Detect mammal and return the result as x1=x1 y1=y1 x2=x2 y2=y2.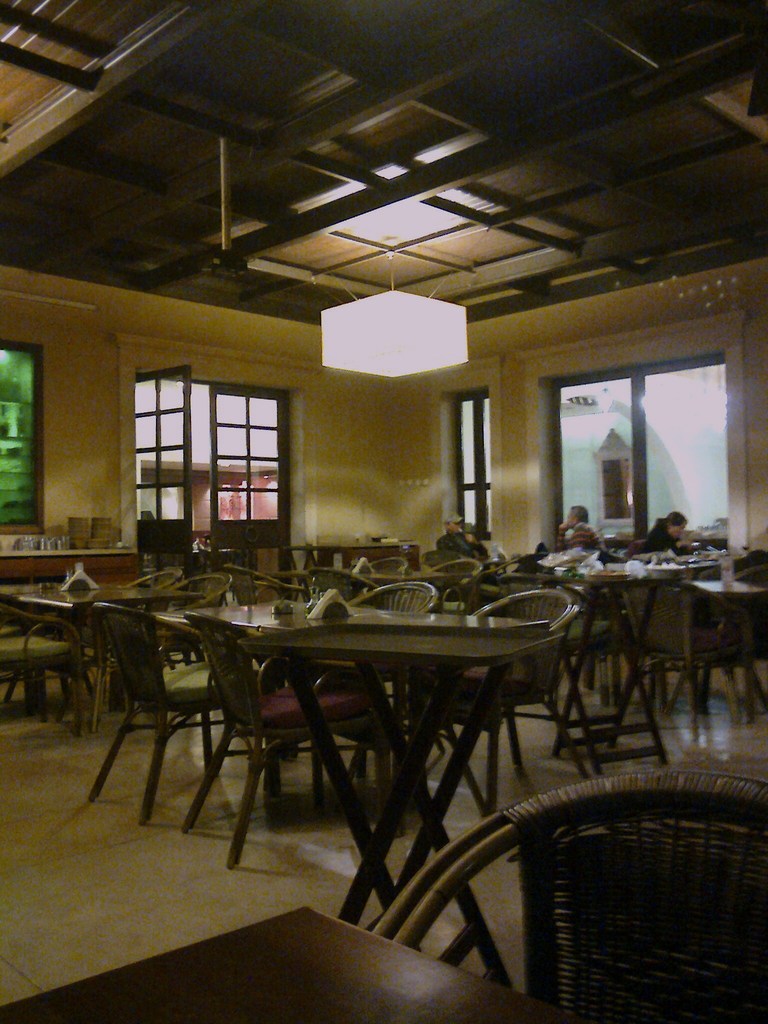
x1=555 y1=506 x2=607 y2=550.
